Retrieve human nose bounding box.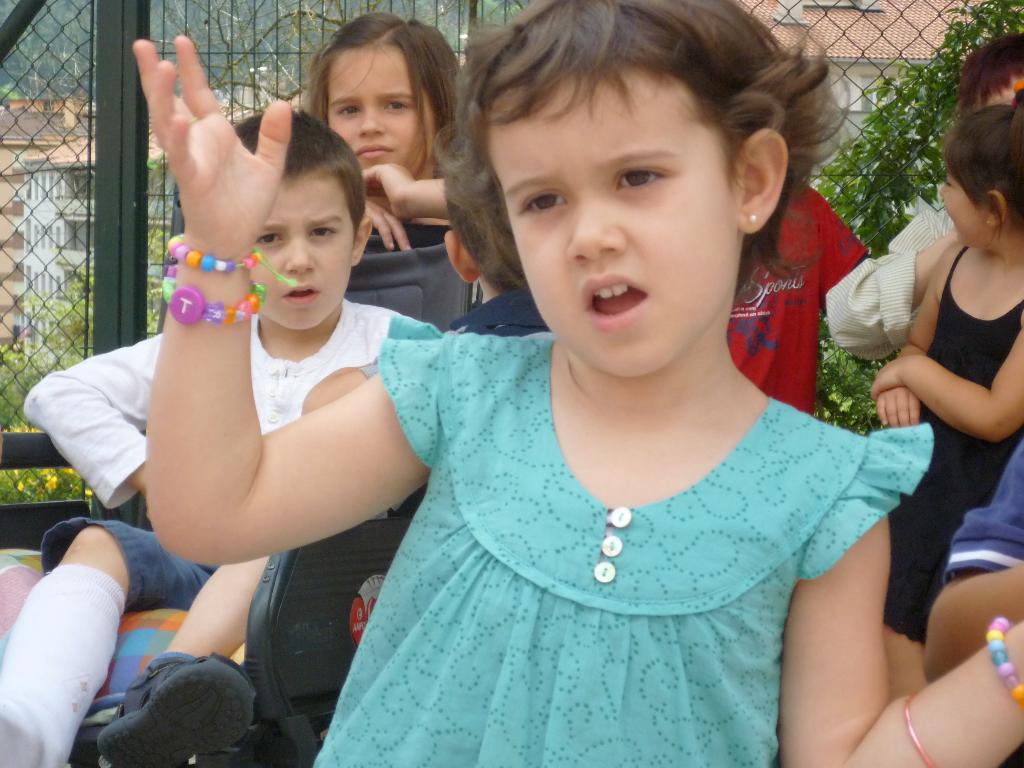
Bounding box: select_region(937, 188, 948, 197).
